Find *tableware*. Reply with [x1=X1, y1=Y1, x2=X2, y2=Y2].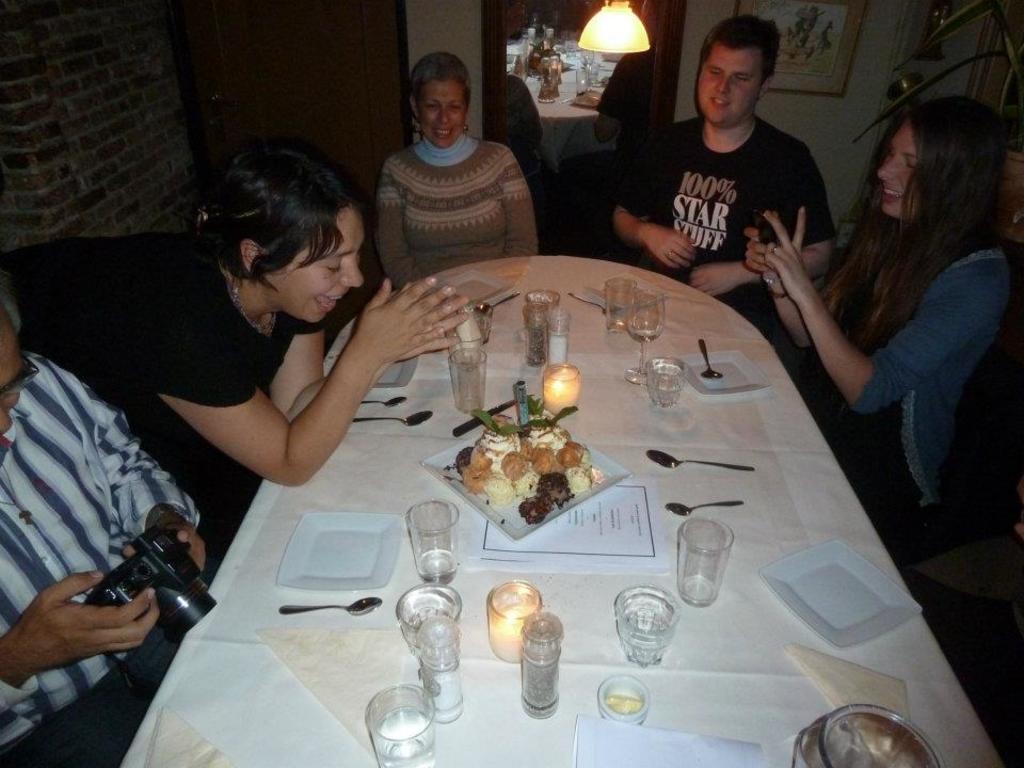
[x1=279, y1=593, x2=379, y2=621].
